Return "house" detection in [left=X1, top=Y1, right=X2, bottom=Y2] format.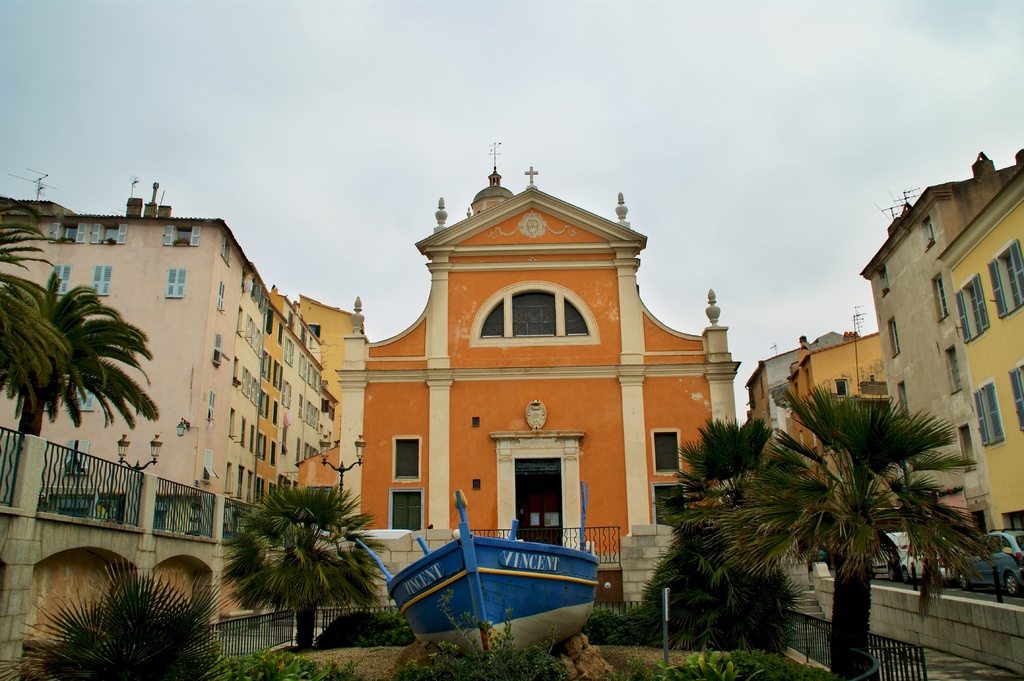
[left=932, top=152, right=1023, bottom=555].
